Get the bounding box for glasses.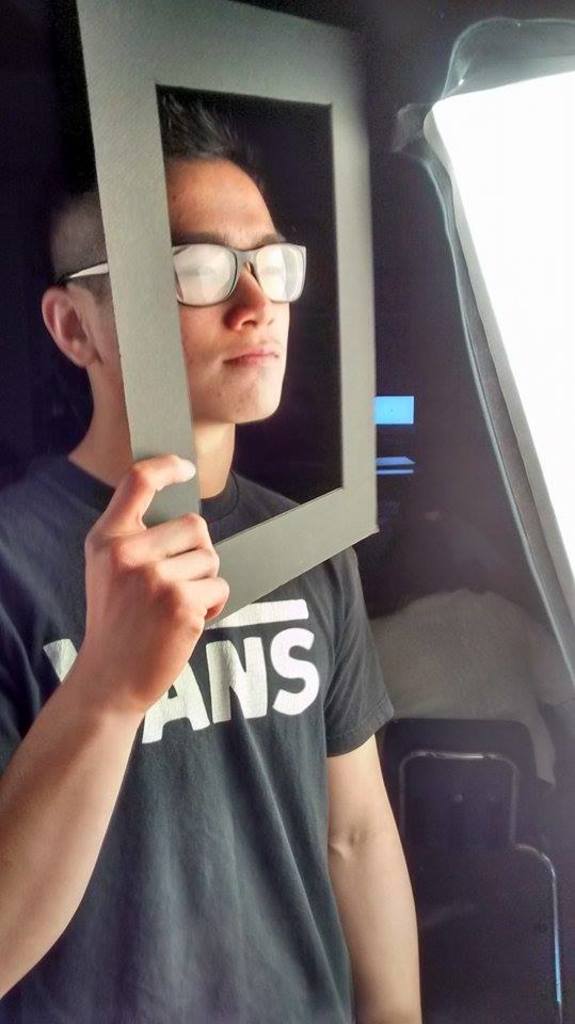
rect(57, 235, 310, 307).
